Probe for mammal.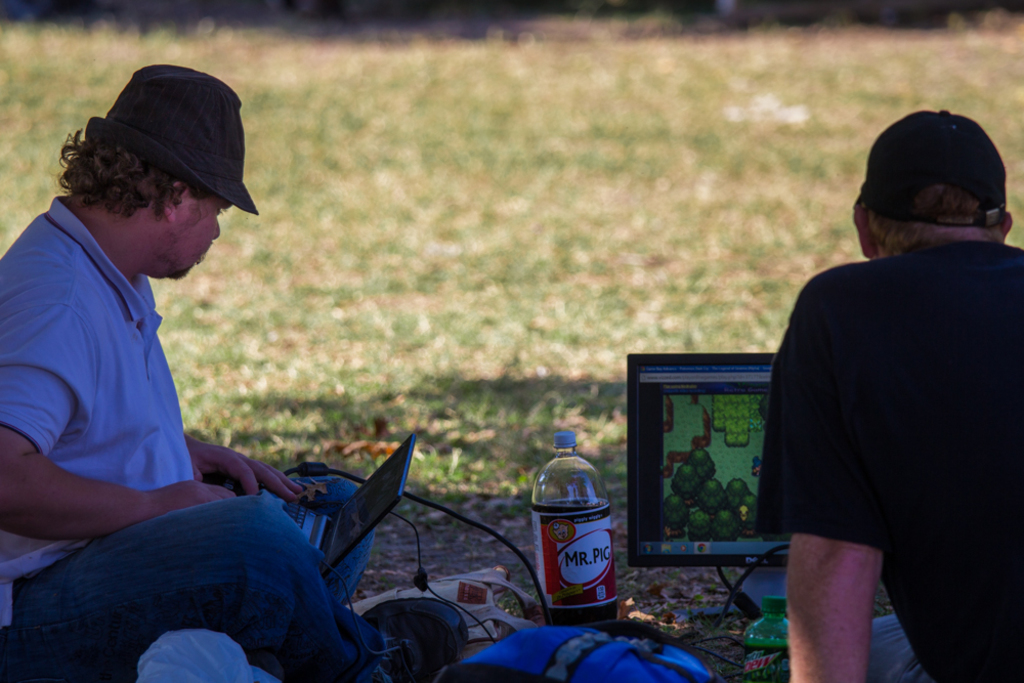
Probe result: detection(764, 122, 1012, 674).
